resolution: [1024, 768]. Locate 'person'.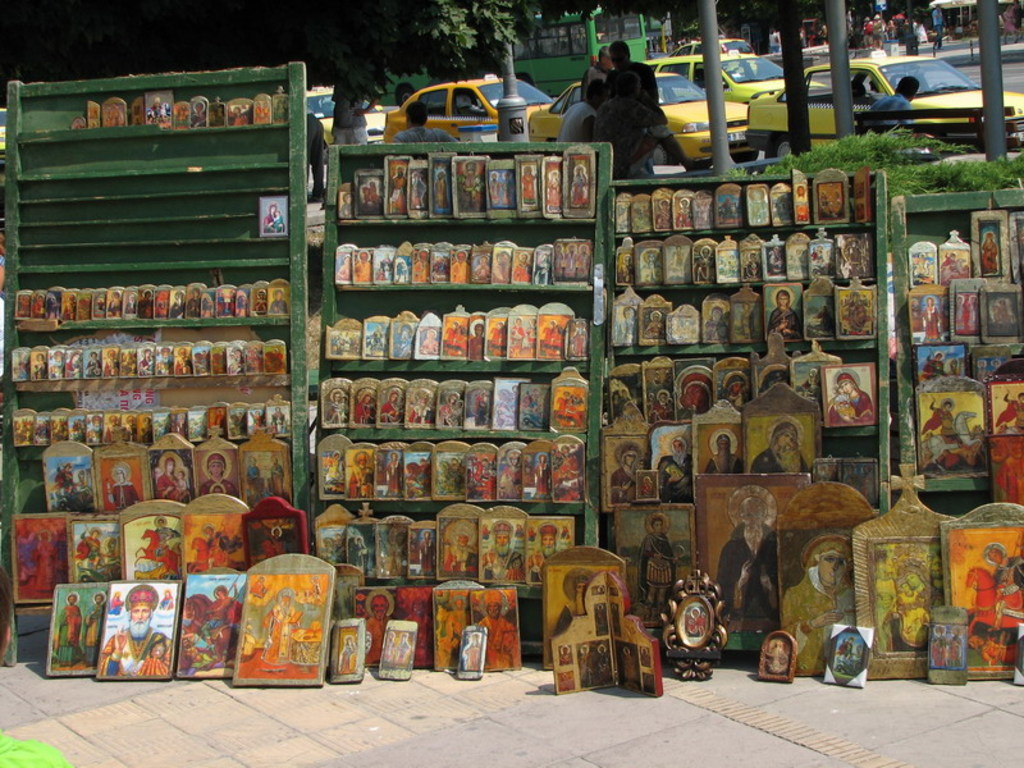
select_region(196, 351, 205, 371).
